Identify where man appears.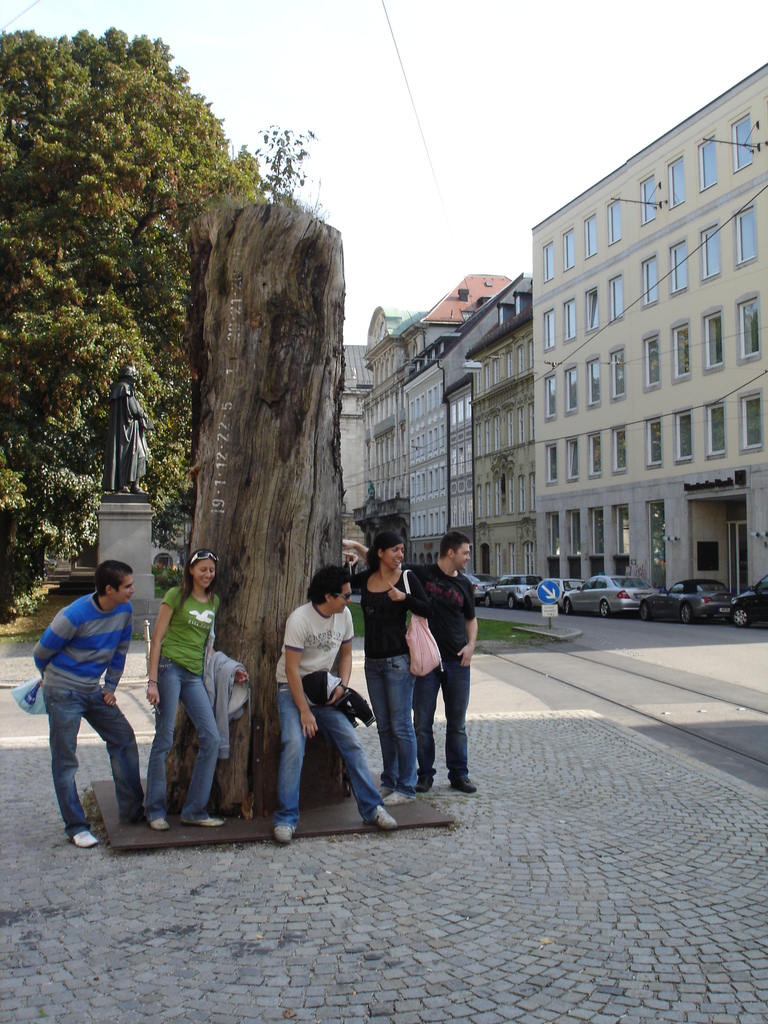
Appears at region(269, 561, 397, 848).
